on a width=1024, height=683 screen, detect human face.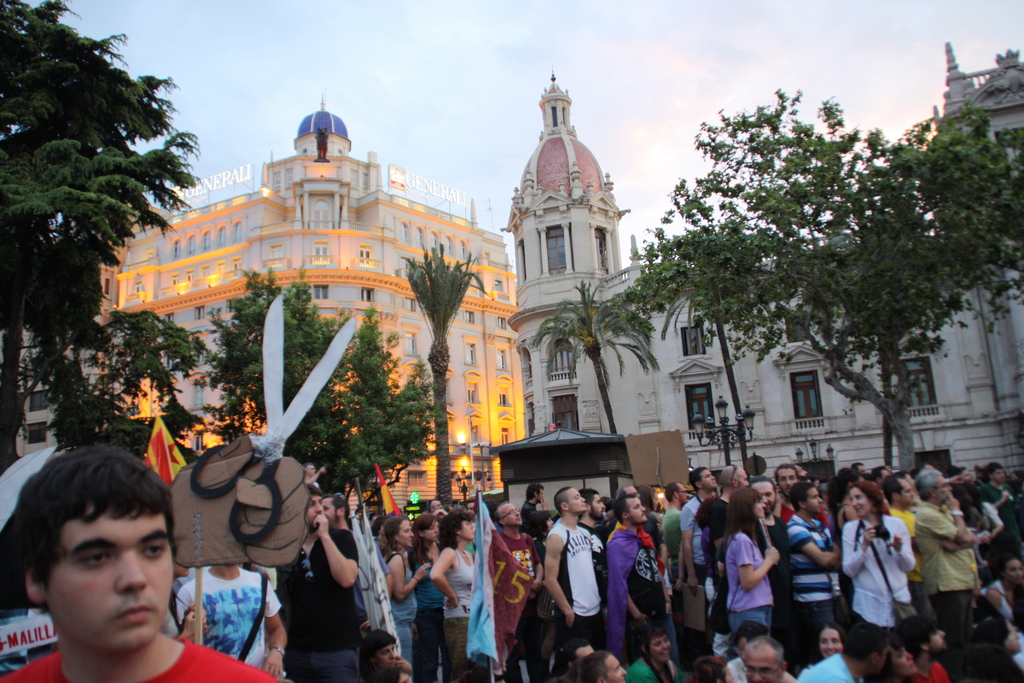
x1=607, y1=650, x2=625, y2=682.
